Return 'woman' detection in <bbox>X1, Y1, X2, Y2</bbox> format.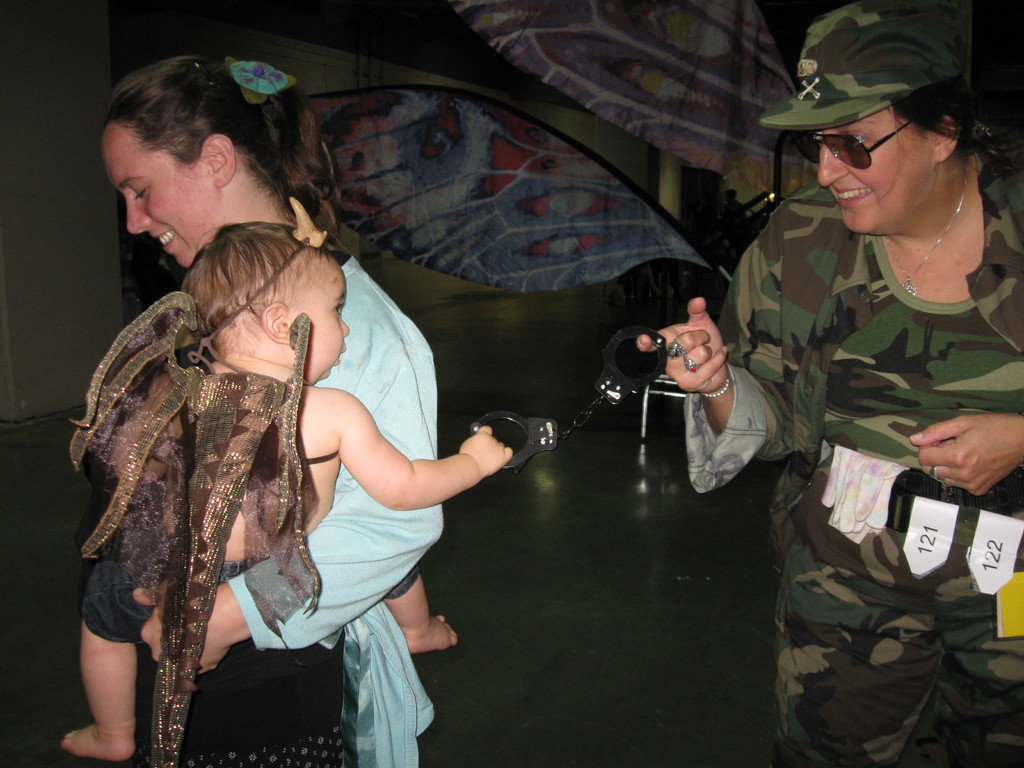
<bbox>100, 51, 444, 767</bbox>.
